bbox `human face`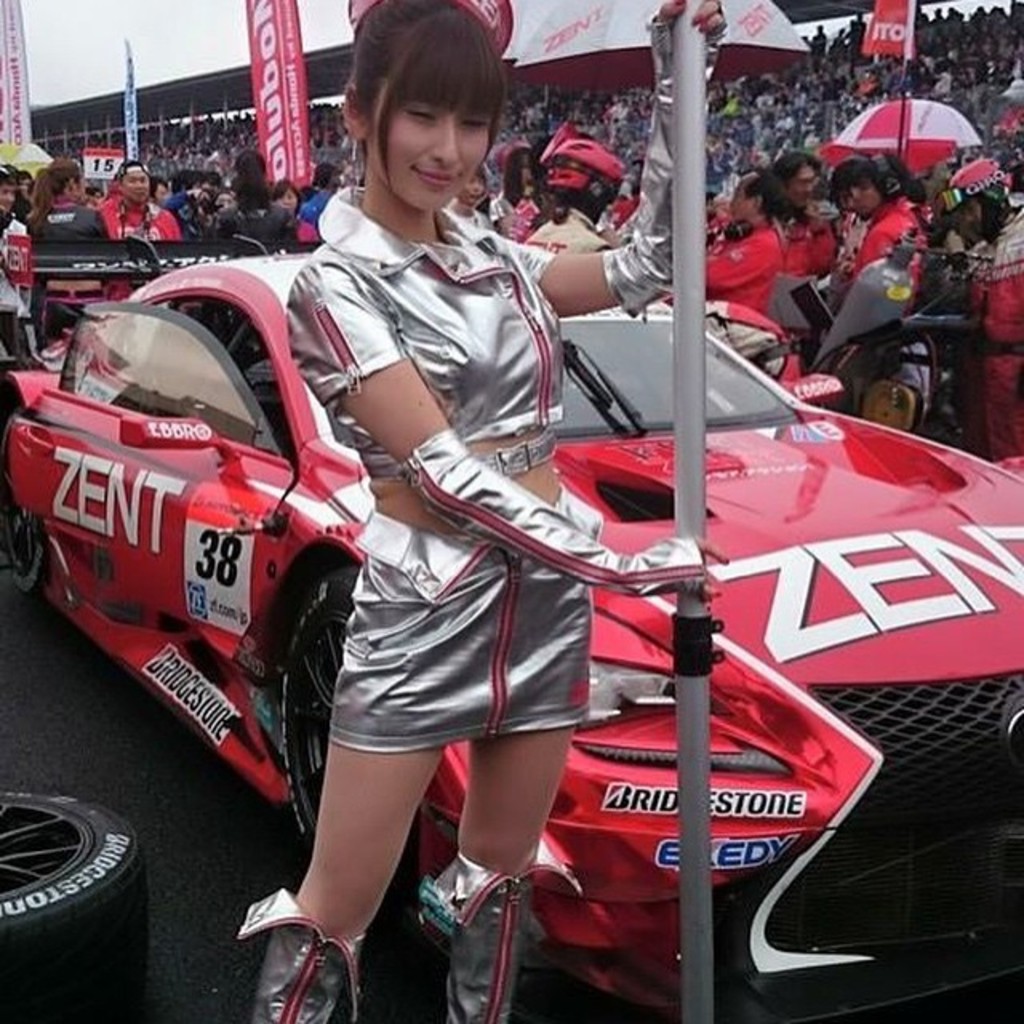
{"x1": 853, "y1": 181, "x2": 872, "y2": 214}
